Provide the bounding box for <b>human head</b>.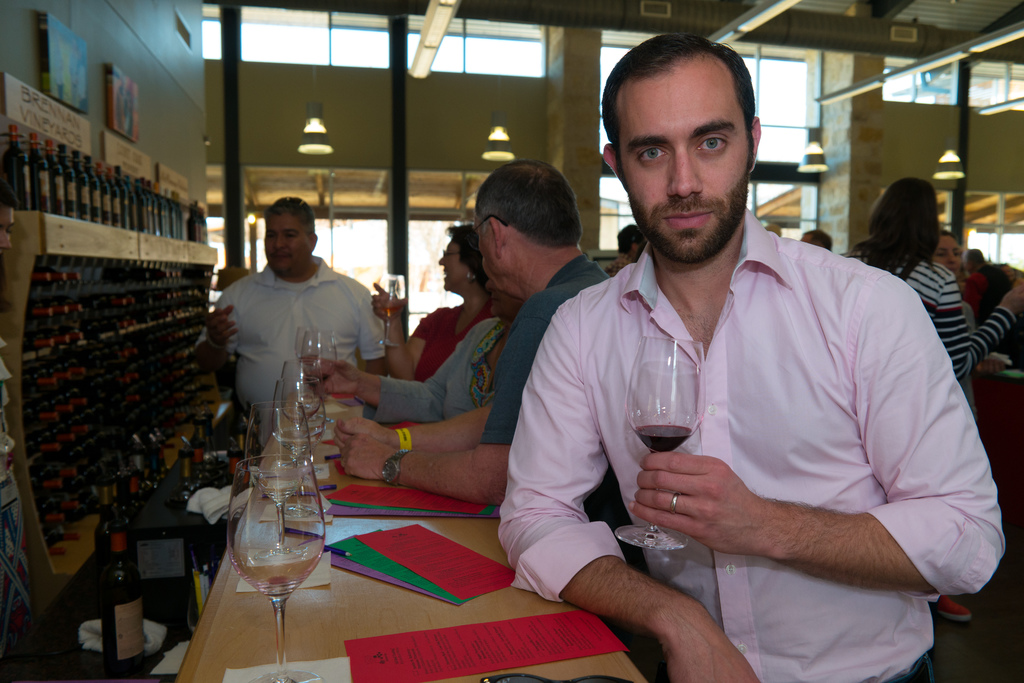
[x1=614, y1=222, x2=641, y2=253].
